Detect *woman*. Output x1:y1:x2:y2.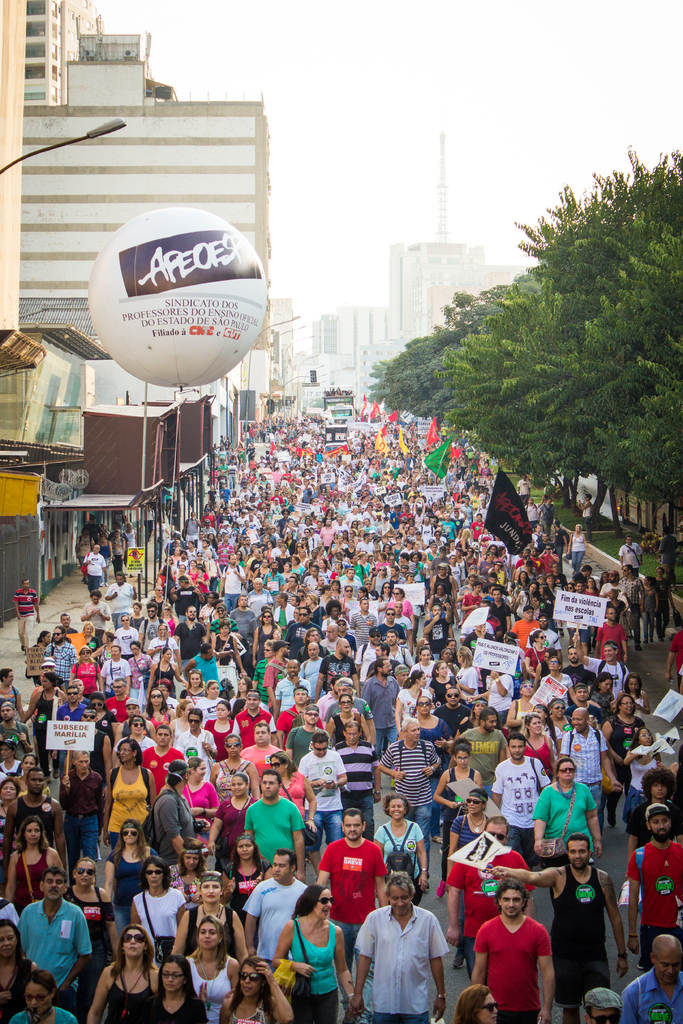
170:872:251:952.
